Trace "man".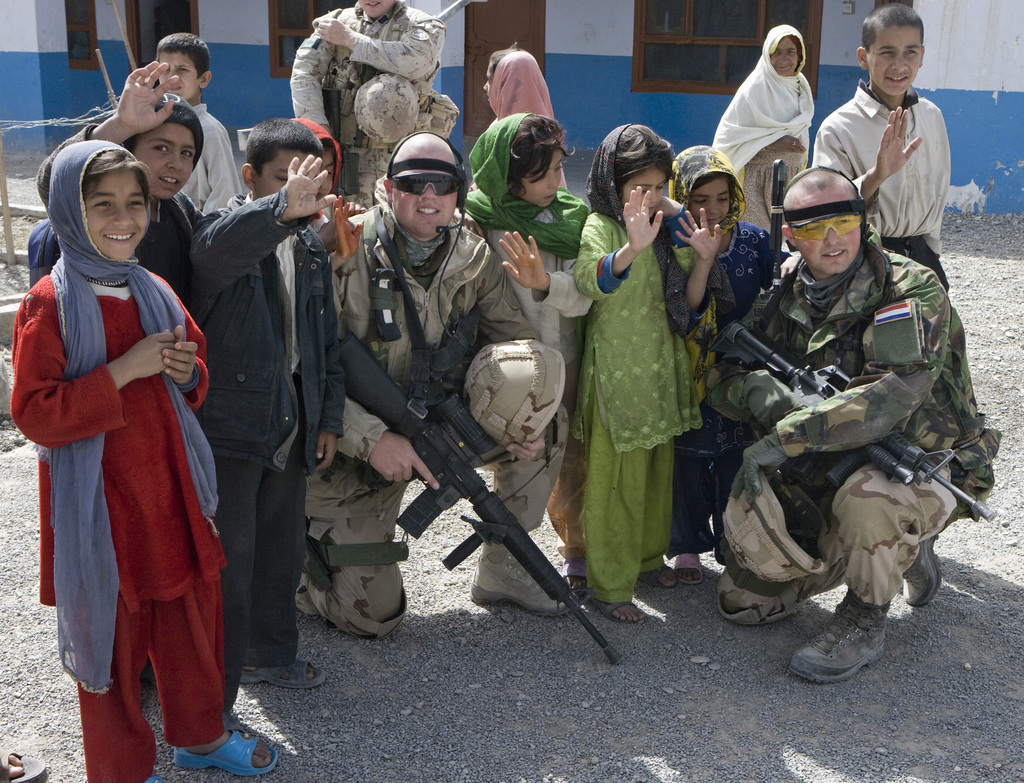
Traced to 289:0:449:204.
